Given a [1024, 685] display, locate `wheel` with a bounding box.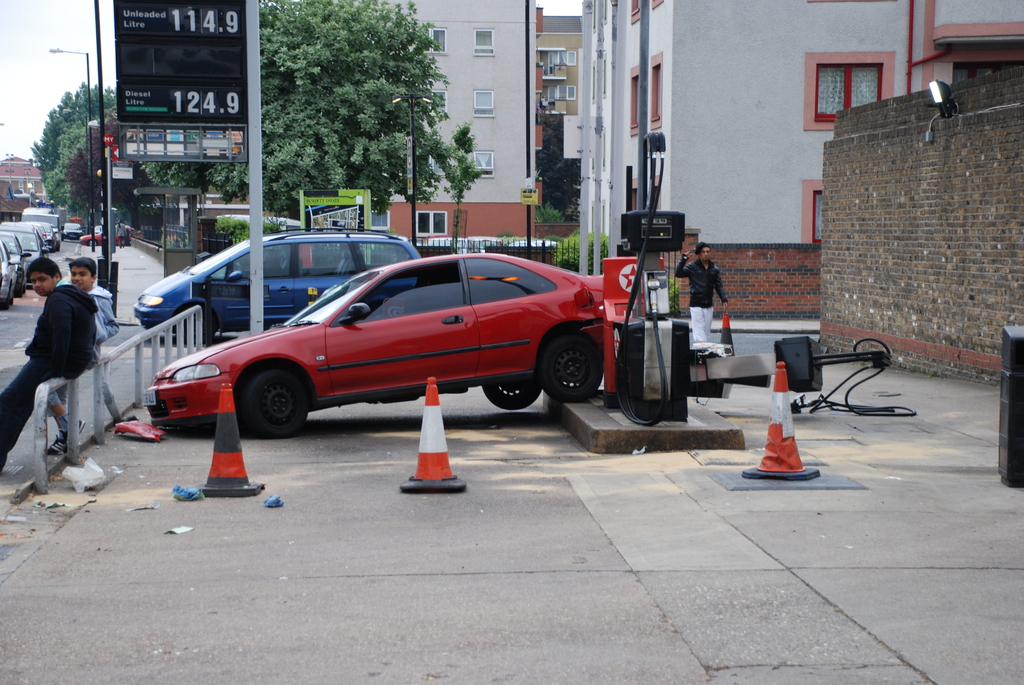
Located: box=[173, 301, 216, 349].
